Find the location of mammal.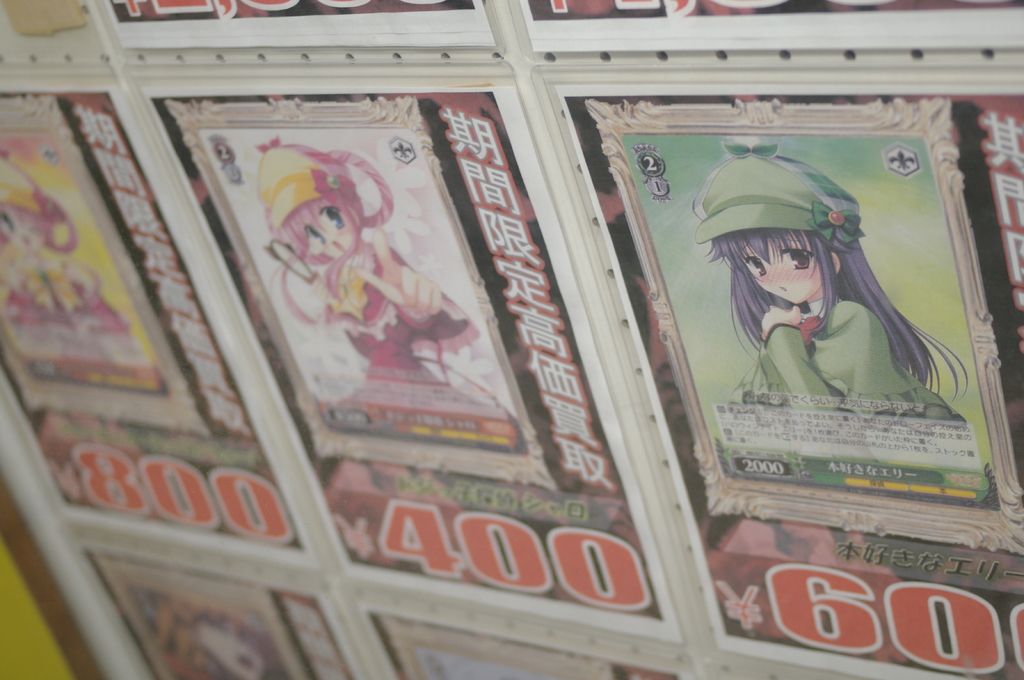
Location: 262 136 477 368.
